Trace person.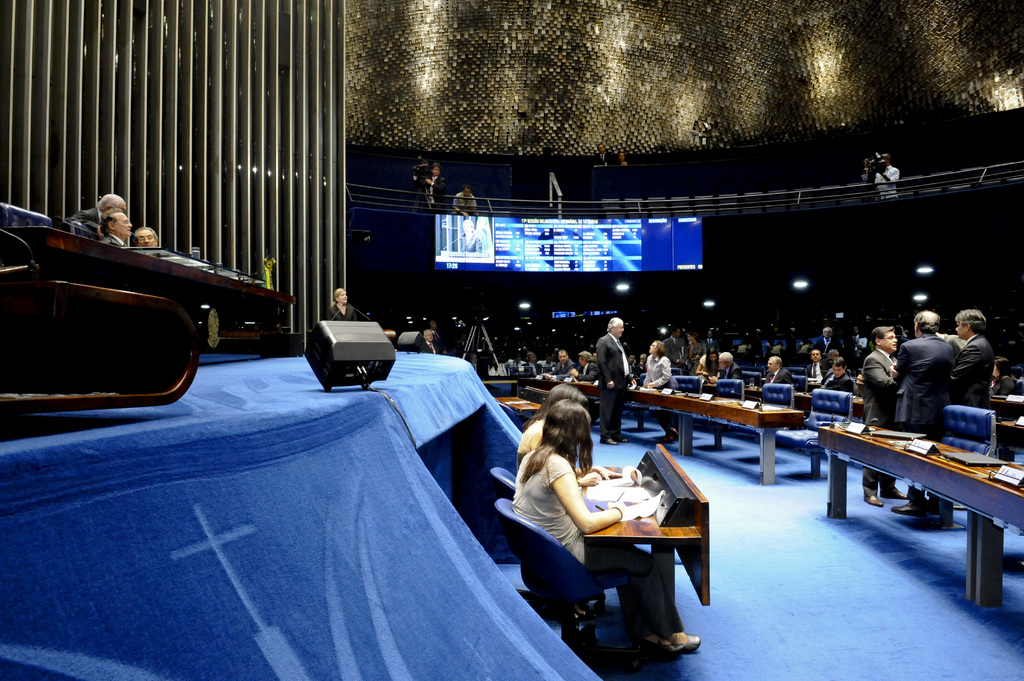
Traced to left=996, top=358, right=1014, bottom=396.
